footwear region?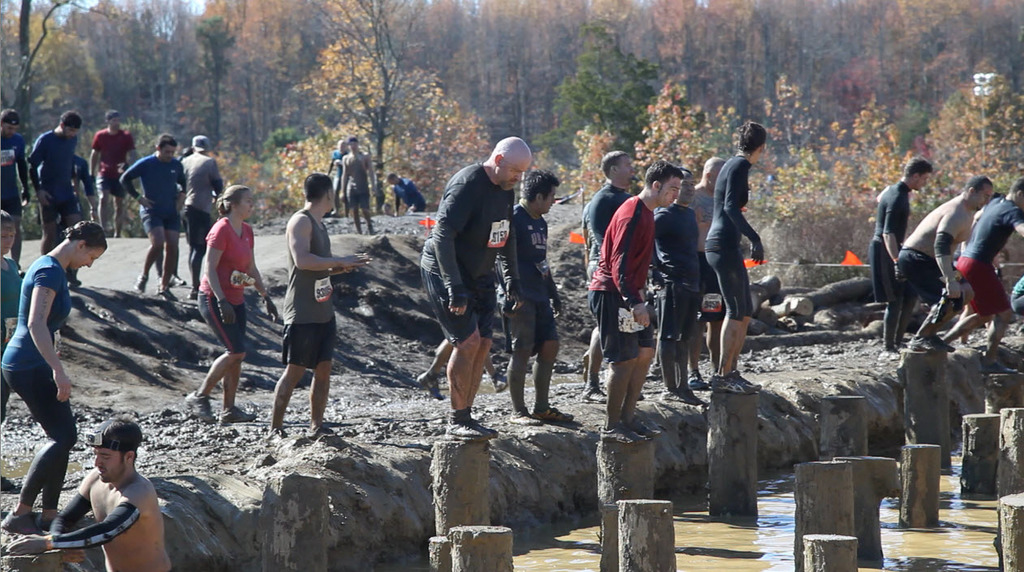
locate(579, 384, 610, 405)
